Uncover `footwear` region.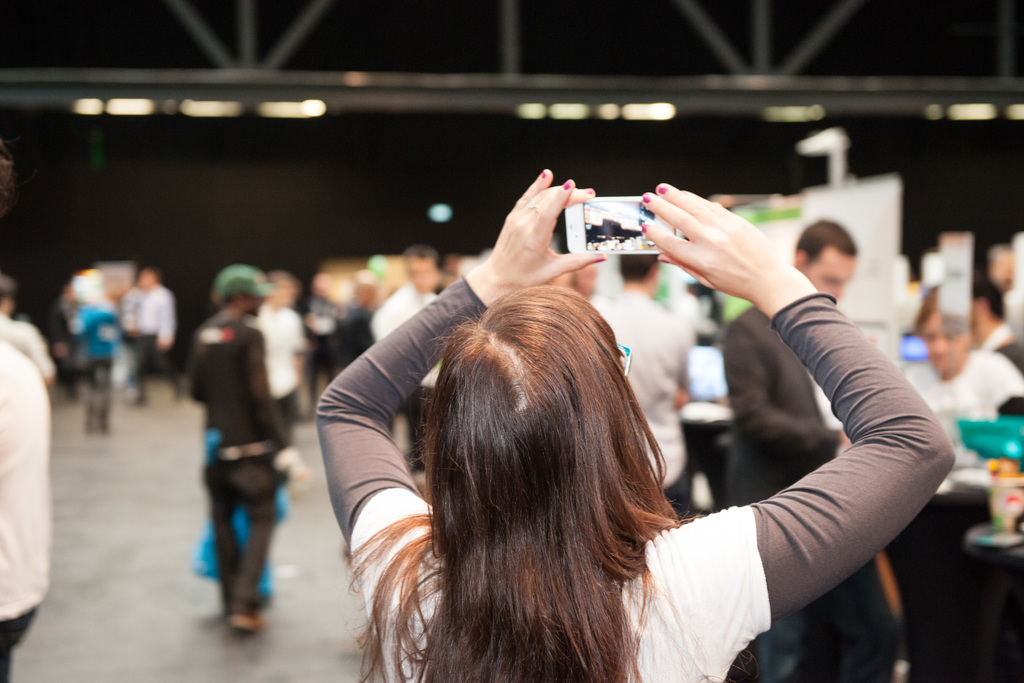
Uncovered: l=232, t=618, r=275, b=628.
